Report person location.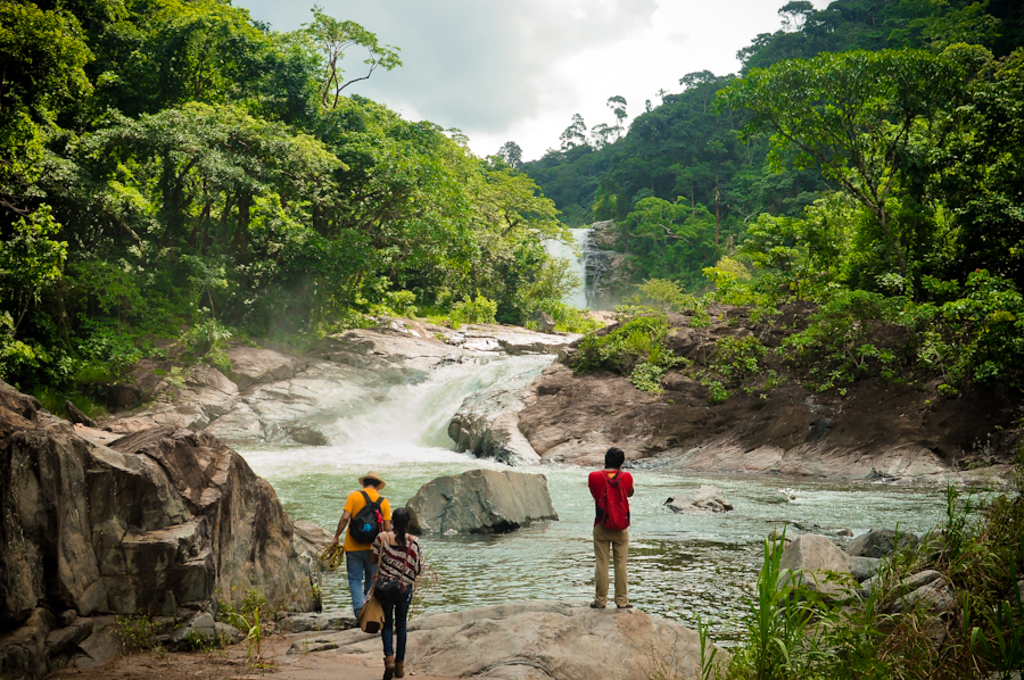
Report: select_region(371, 503, 426, 679).
